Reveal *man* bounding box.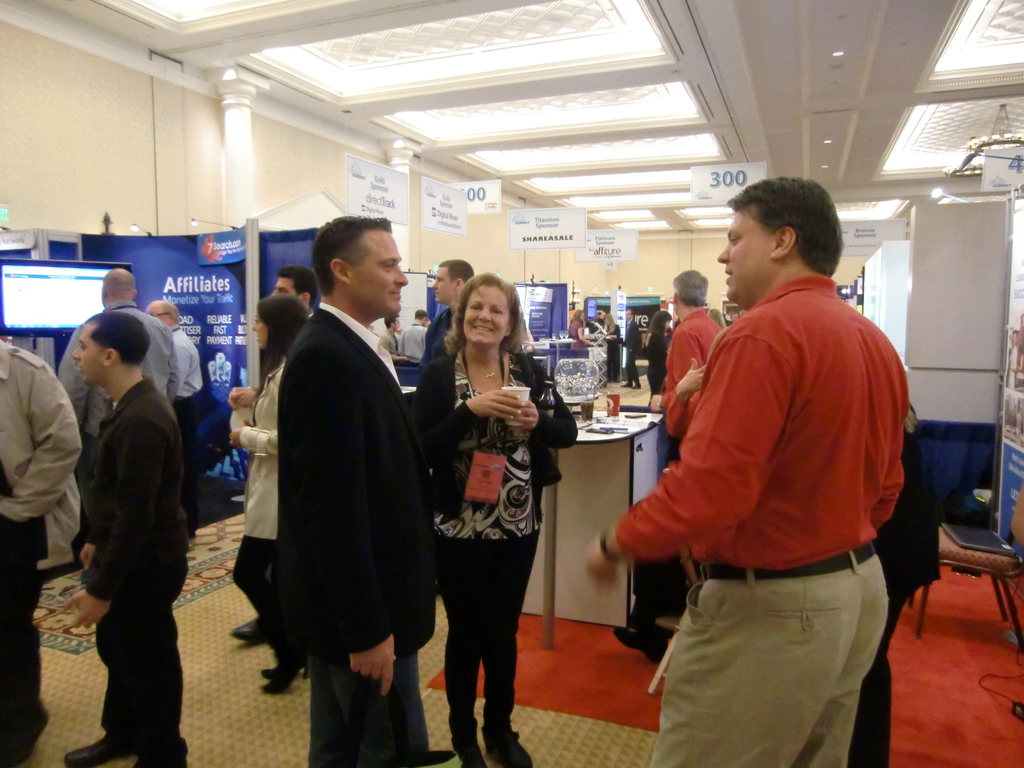
Revealed: 54/264/179/566.
